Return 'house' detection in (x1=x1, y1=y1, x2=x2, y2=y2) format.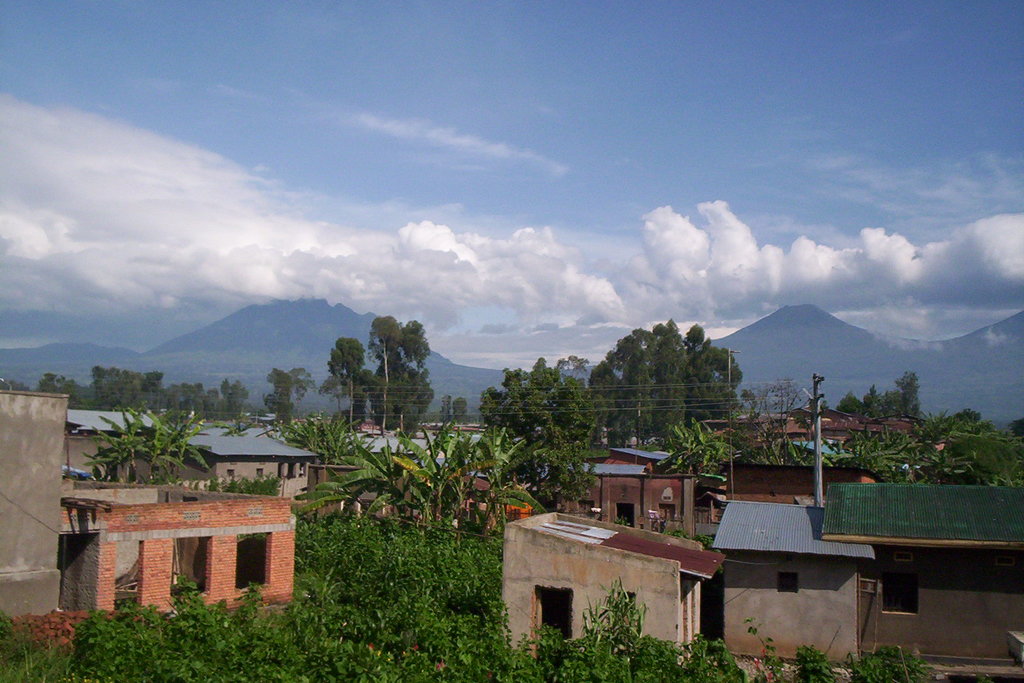
(x1=52, y1=483, x2=294, y2=614).
